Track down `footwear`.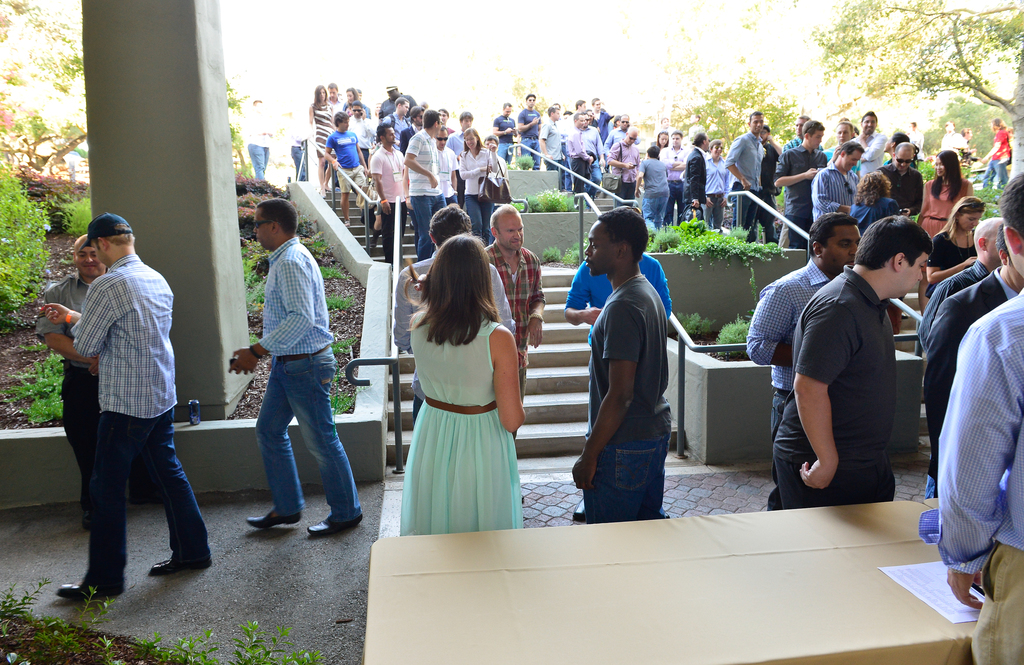
Tracked to <region>342, 220, 351, 227</region>.
